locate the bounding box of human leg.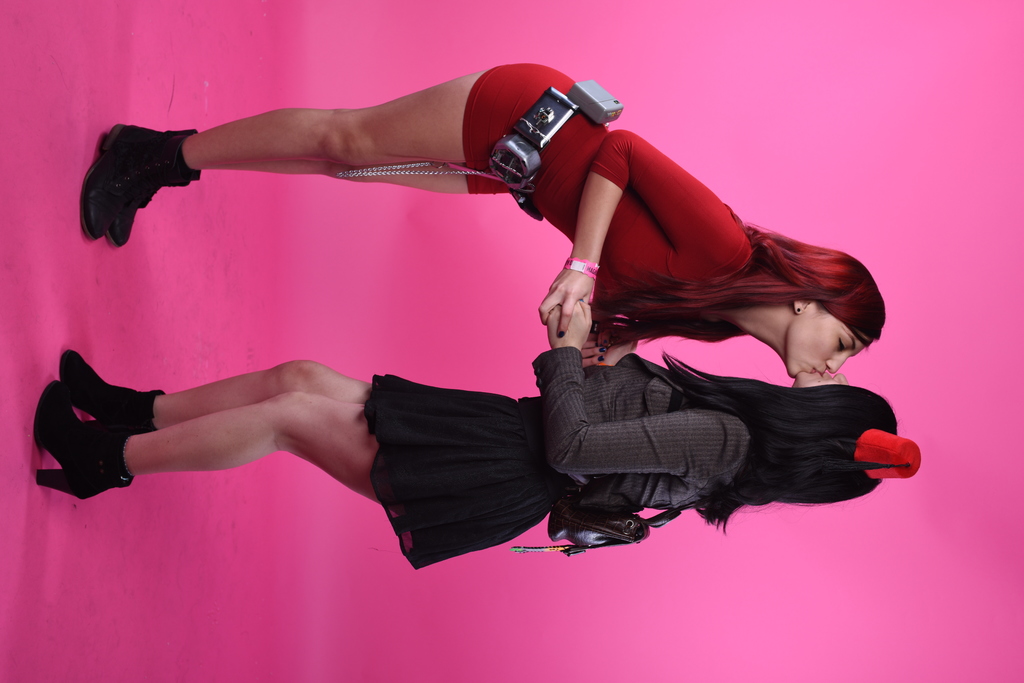
Bounding box: x1=77, y1=65, x2=528, y2=243.
